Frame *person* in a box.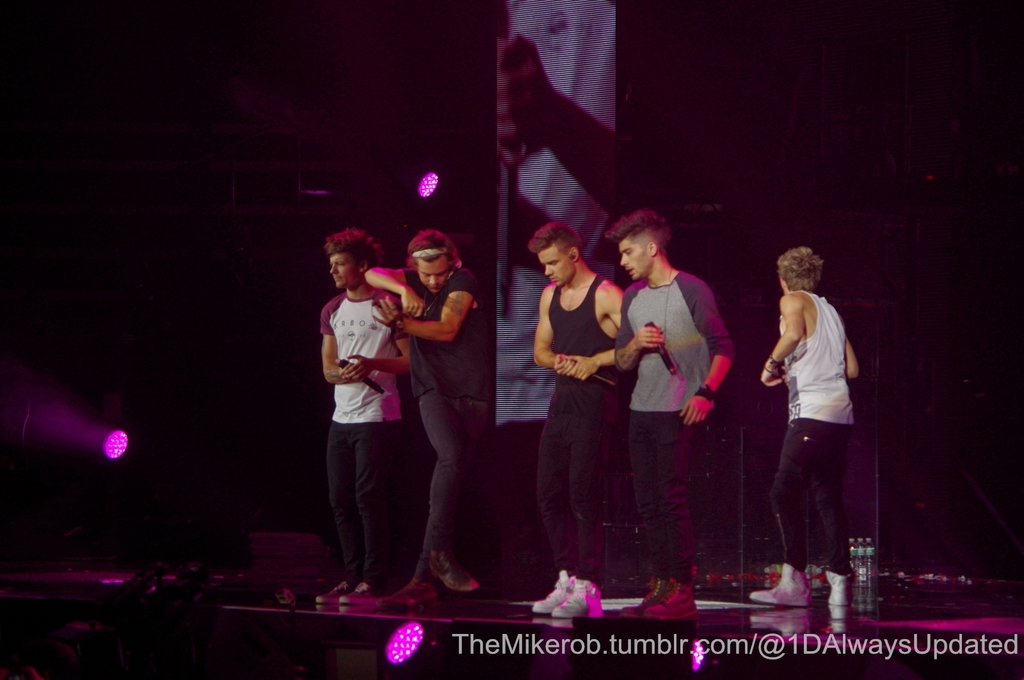
{"left": 614, "top": 200, "right": 739, "bottom": 617}.
